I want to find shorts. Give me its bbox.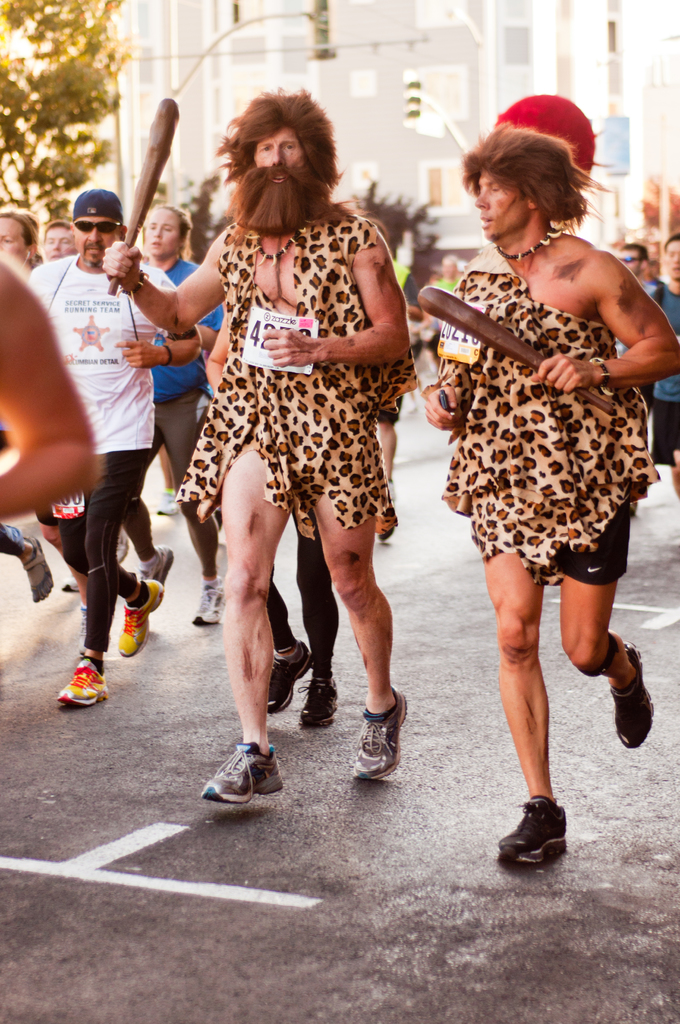
pyautogui.locateOnScreen(648, 398, 679, 469).
